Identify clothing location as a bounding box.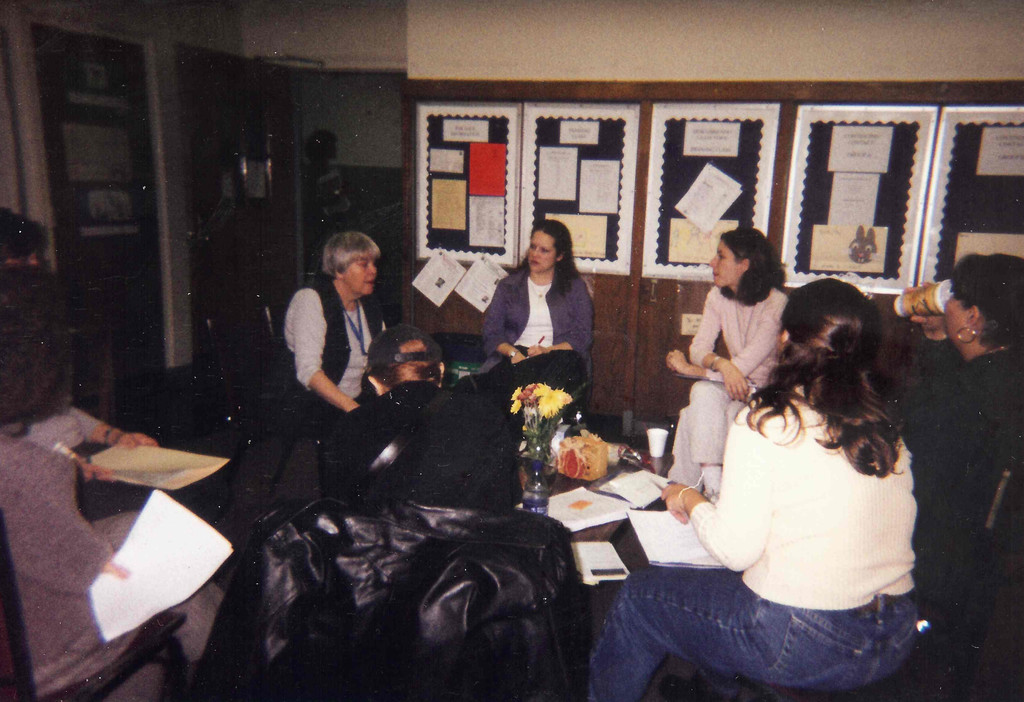
select_region(669, 281, 783, 489).
